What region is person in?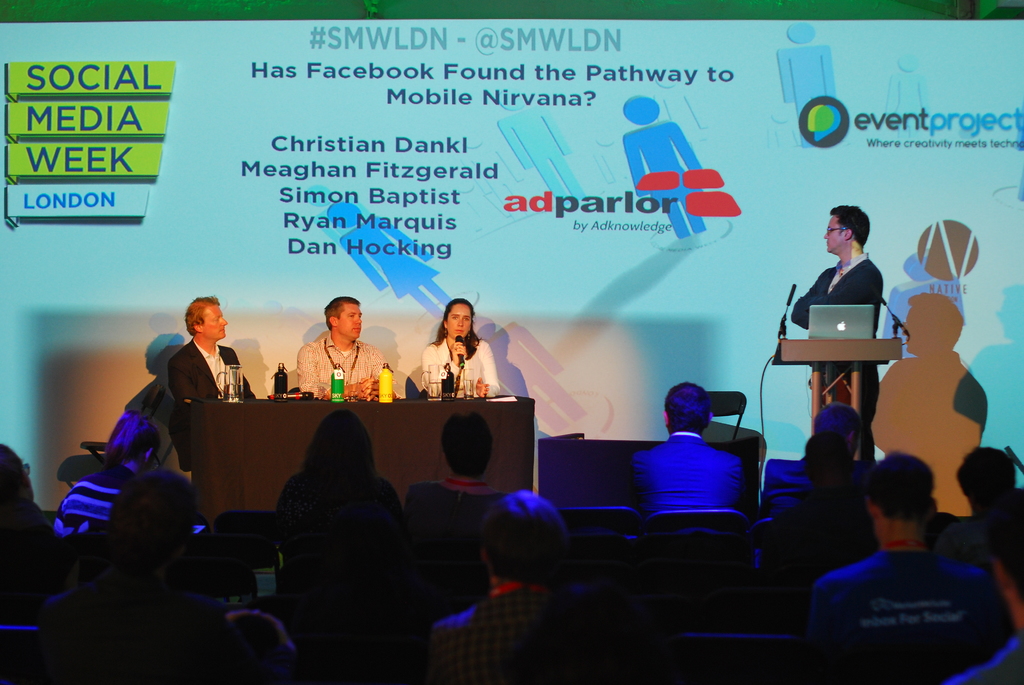
423 484 632 684.
